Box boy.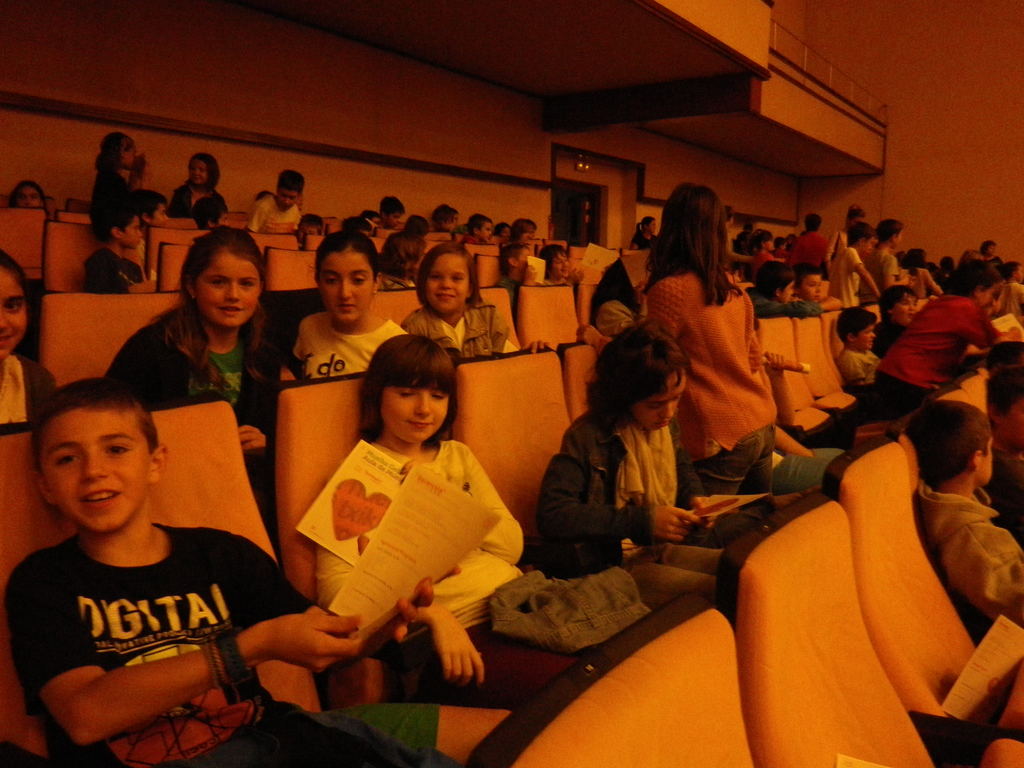
detection(378, 194, 407, 227).
